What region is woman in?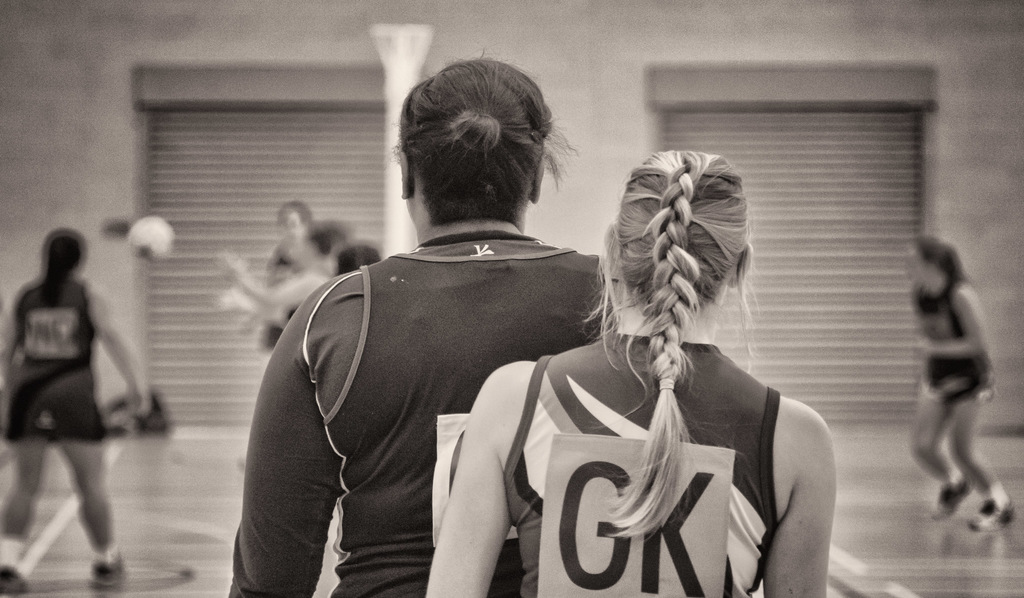
BBox(905, 217, 1008, 530).
